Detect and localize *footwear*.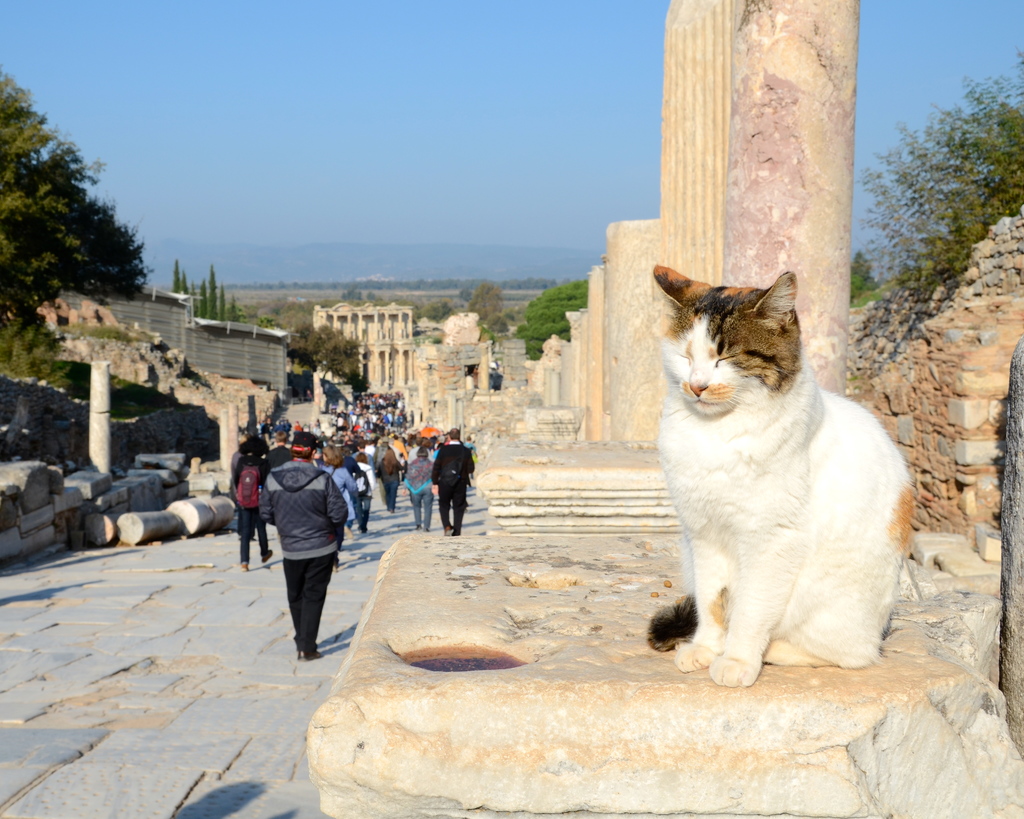
Localized at (240, 561, 246, 569).
